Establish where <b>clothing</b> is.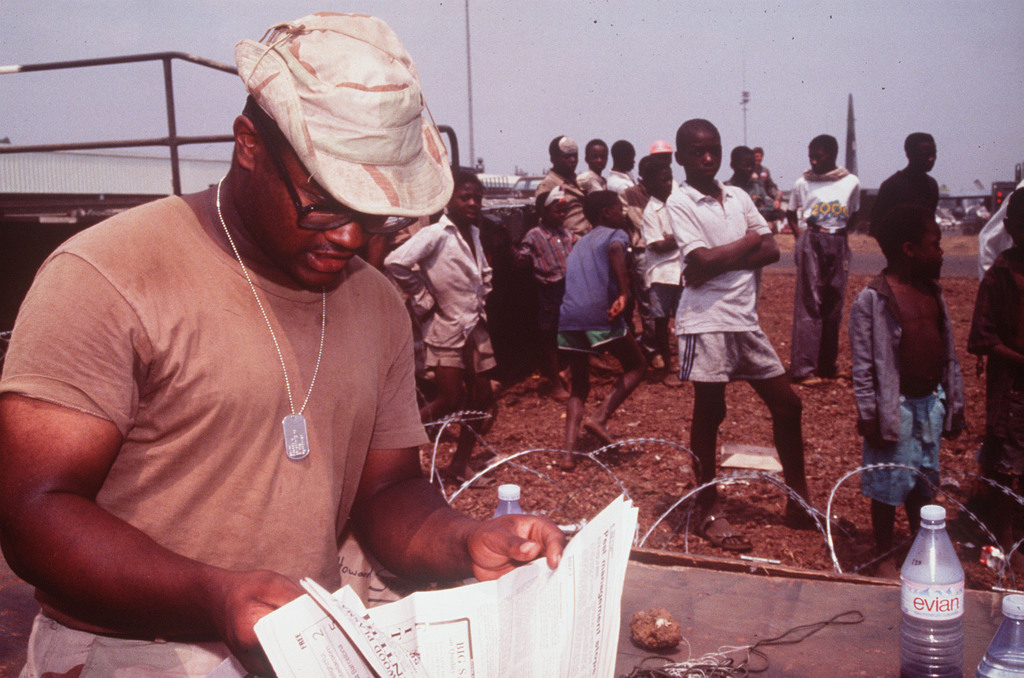
Established at (x1=790, y1=174, x2=867, y2=340).
